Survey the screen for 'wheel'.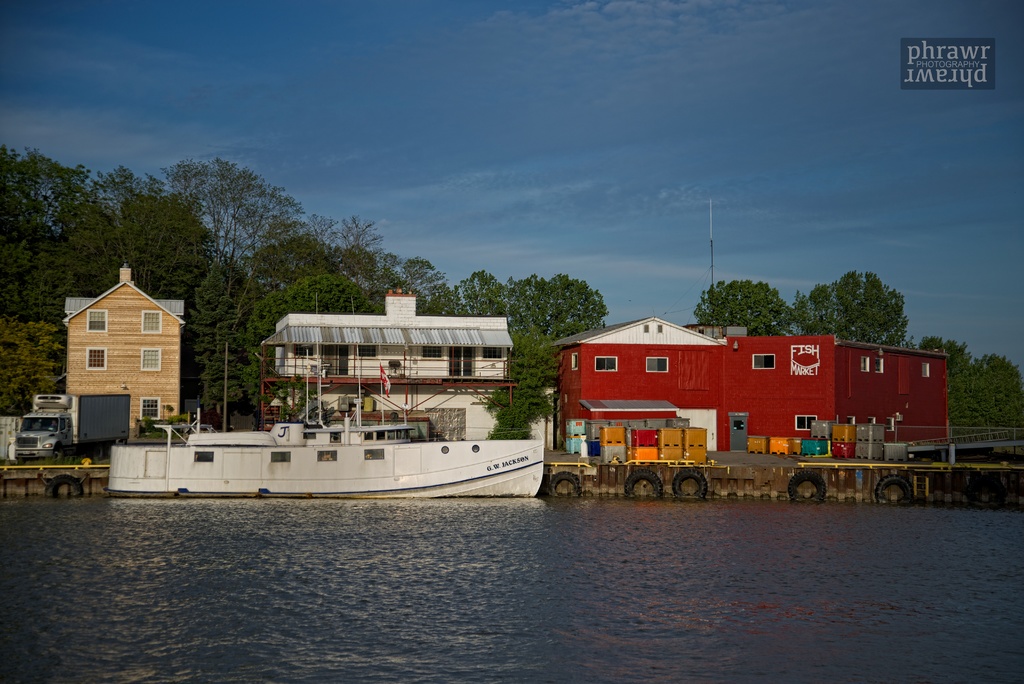
Survey found: <region>788, 472, 825, 501</region>.
